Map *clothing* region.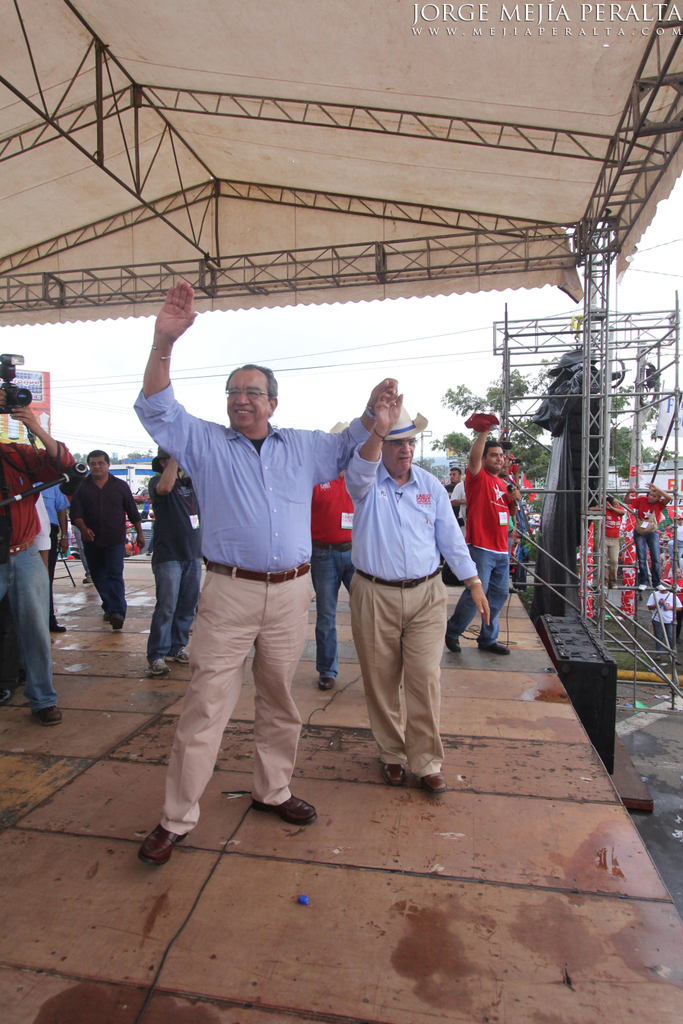
Mapped to select_region(454, 472, 468, 533).
